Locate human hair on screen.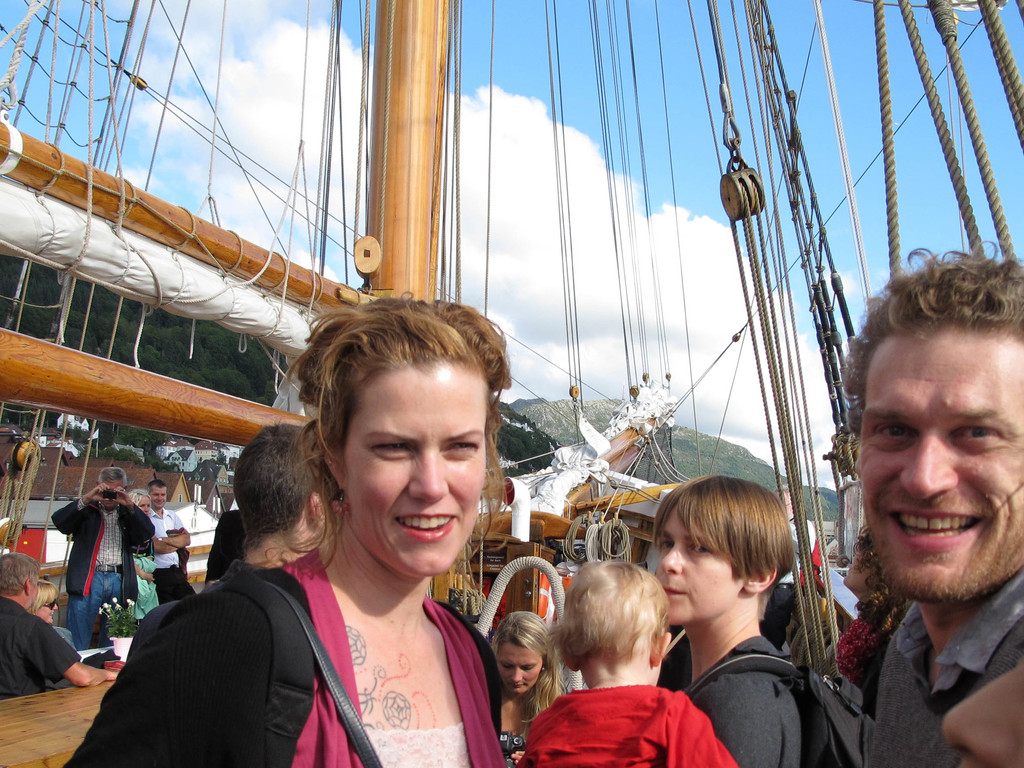
On screen at 833:241:1023:403.
